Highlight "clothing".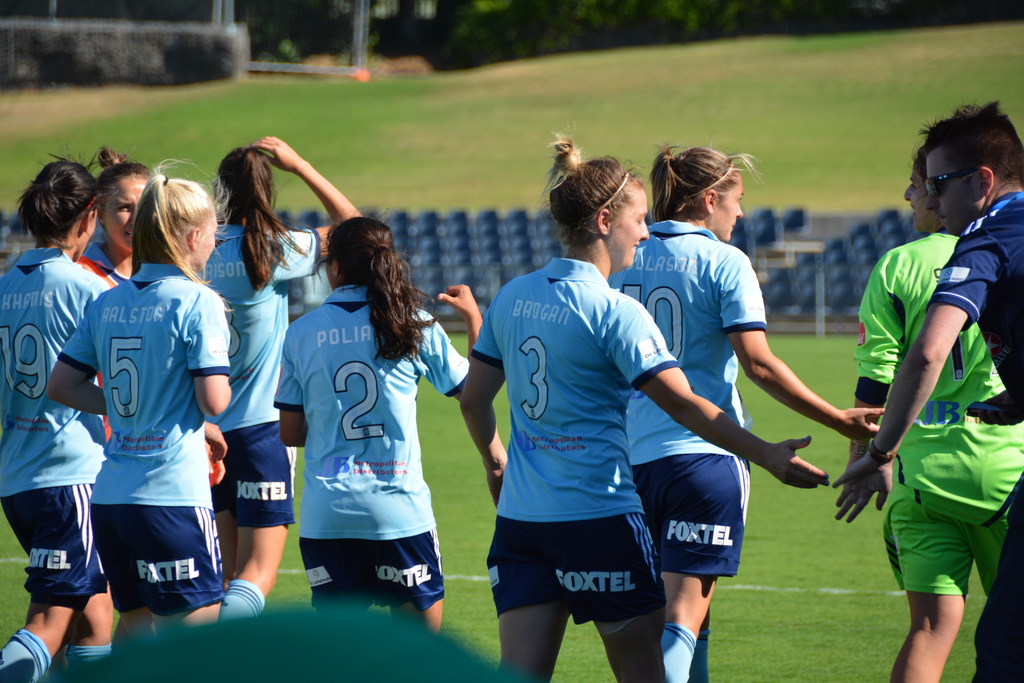
Highlighted region: [474,245,692,628].
